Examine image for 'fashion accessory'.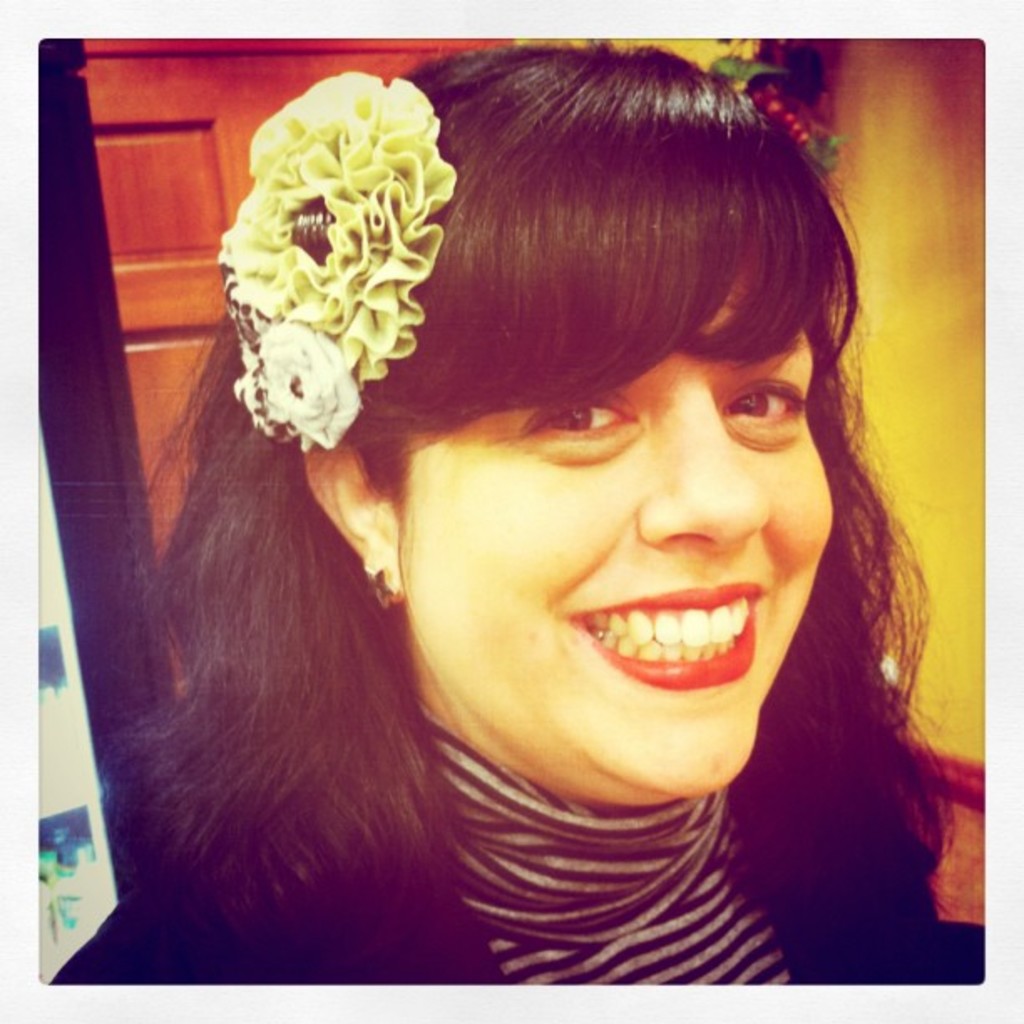
Examination result: l=223, t=74, r=457, b=457.
